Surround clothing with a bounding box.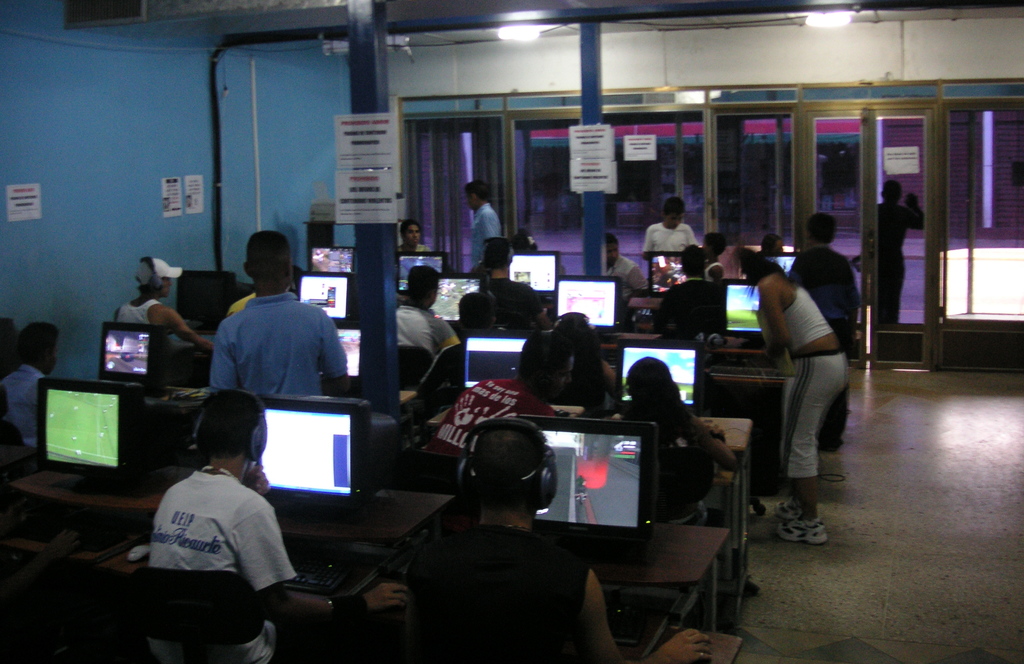
pyautogui.locateOnScreen(4, 368, 60, 447).
